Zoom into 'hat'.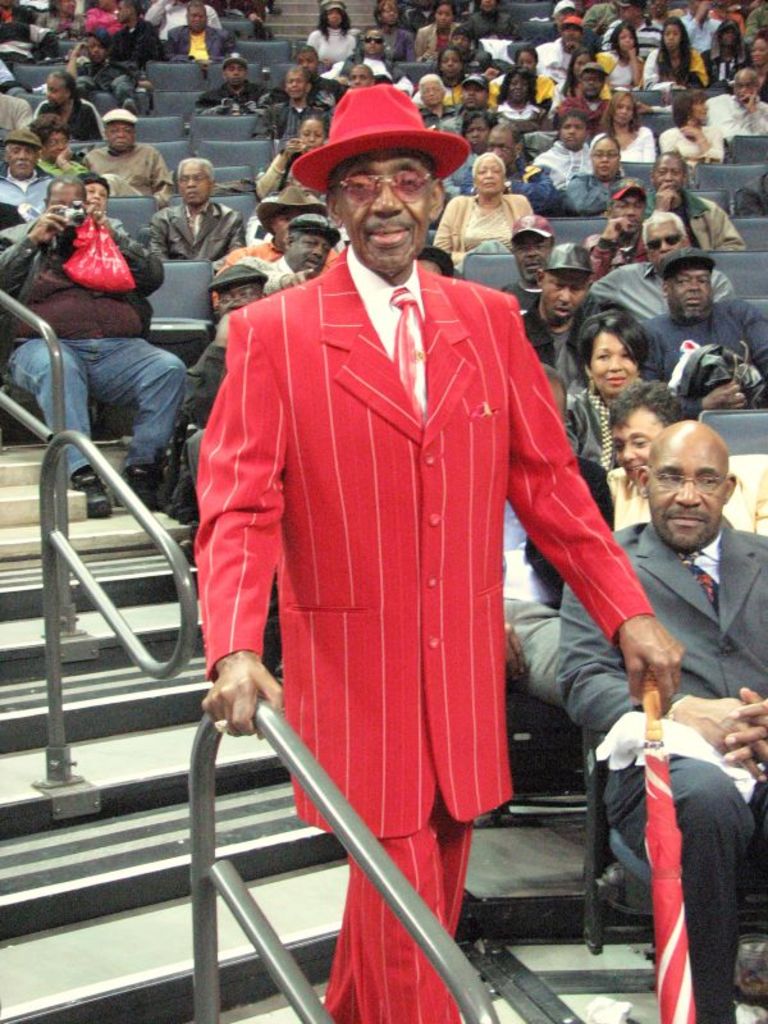
Zoom target: l=0, t=125, r=40, b=147.
